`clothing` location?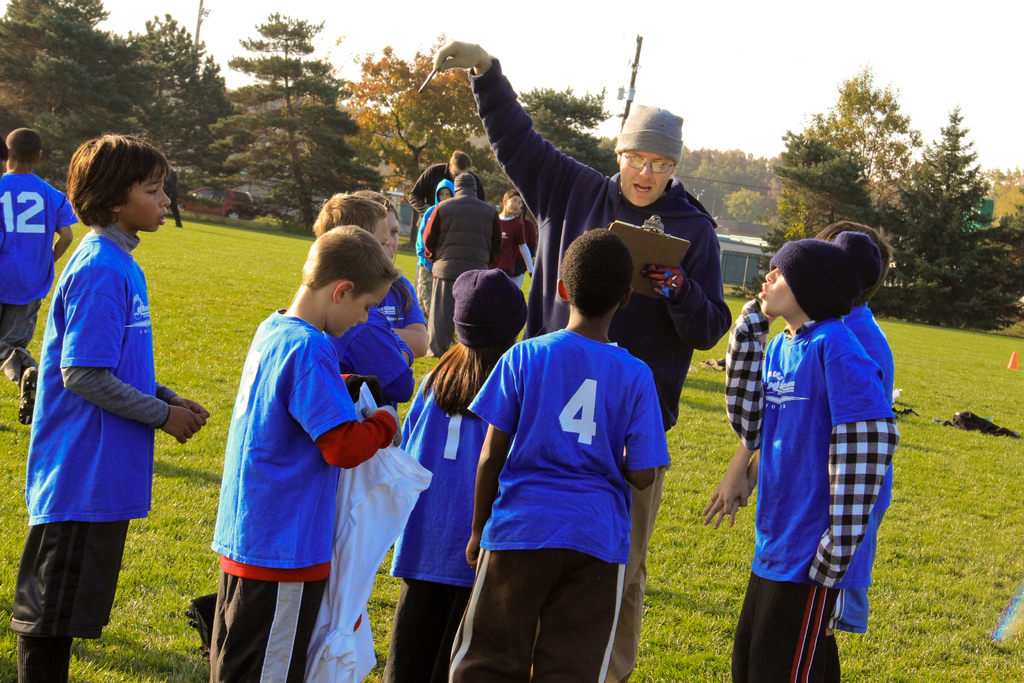
(x1=214, y1=308, x2=397, y2=682)
